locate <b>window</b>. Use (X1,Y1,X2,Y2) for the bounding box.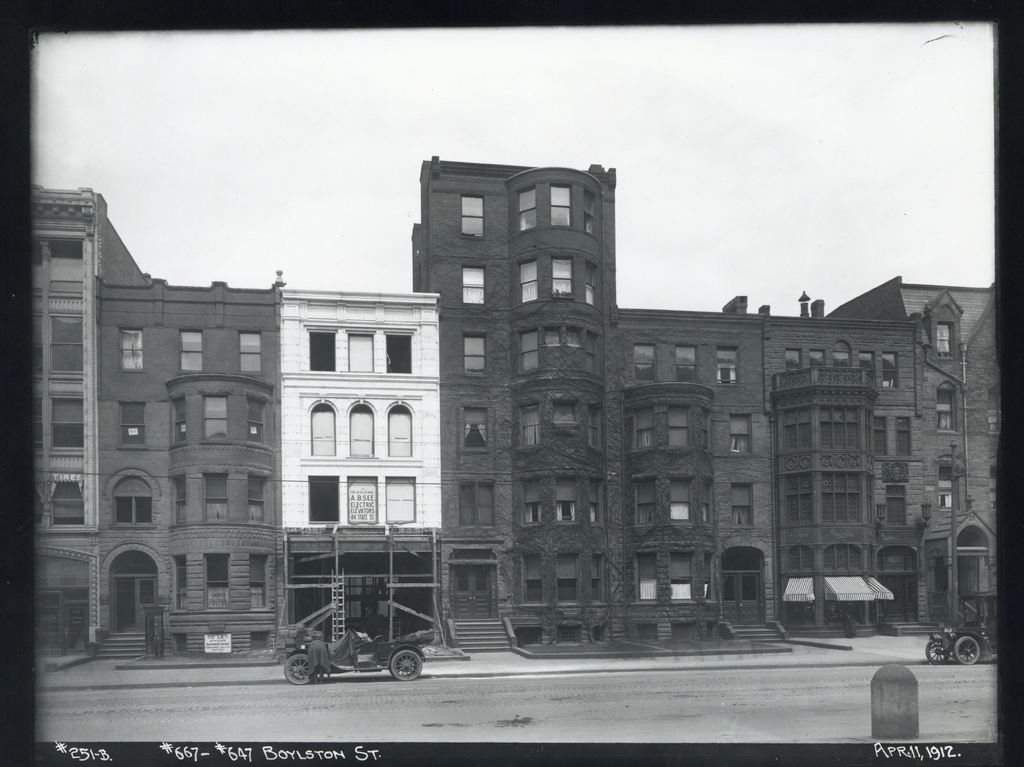
(632,406,653,447).
